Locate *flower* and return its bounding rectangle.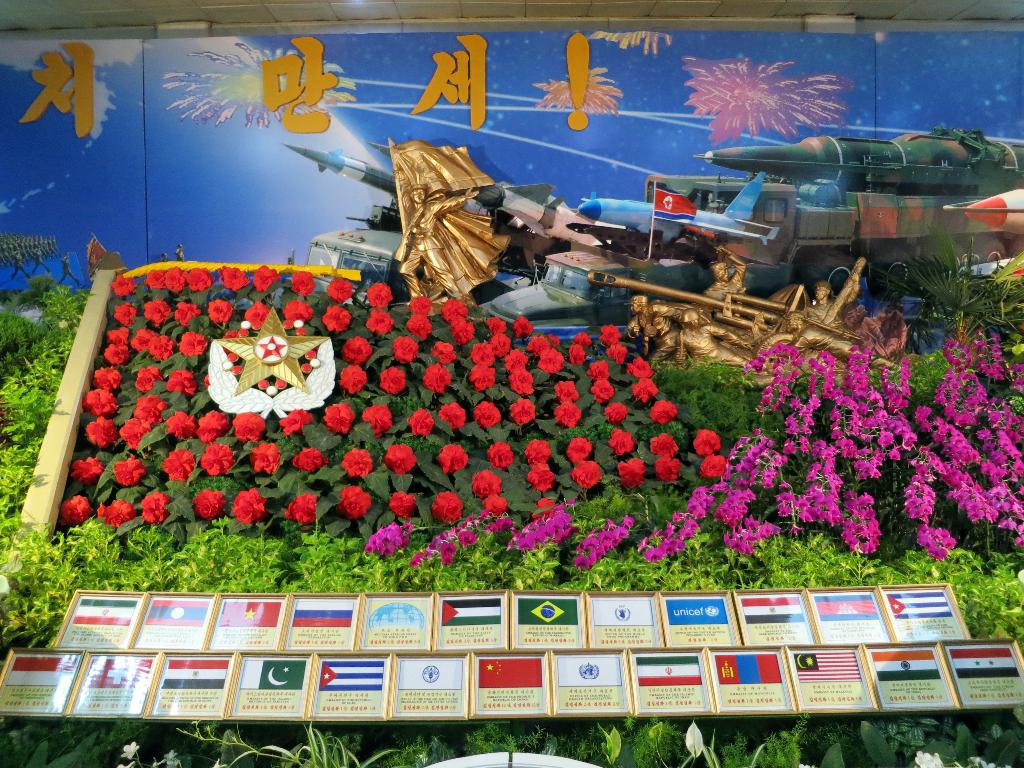
l=404, t=312, r=431, b=340.
